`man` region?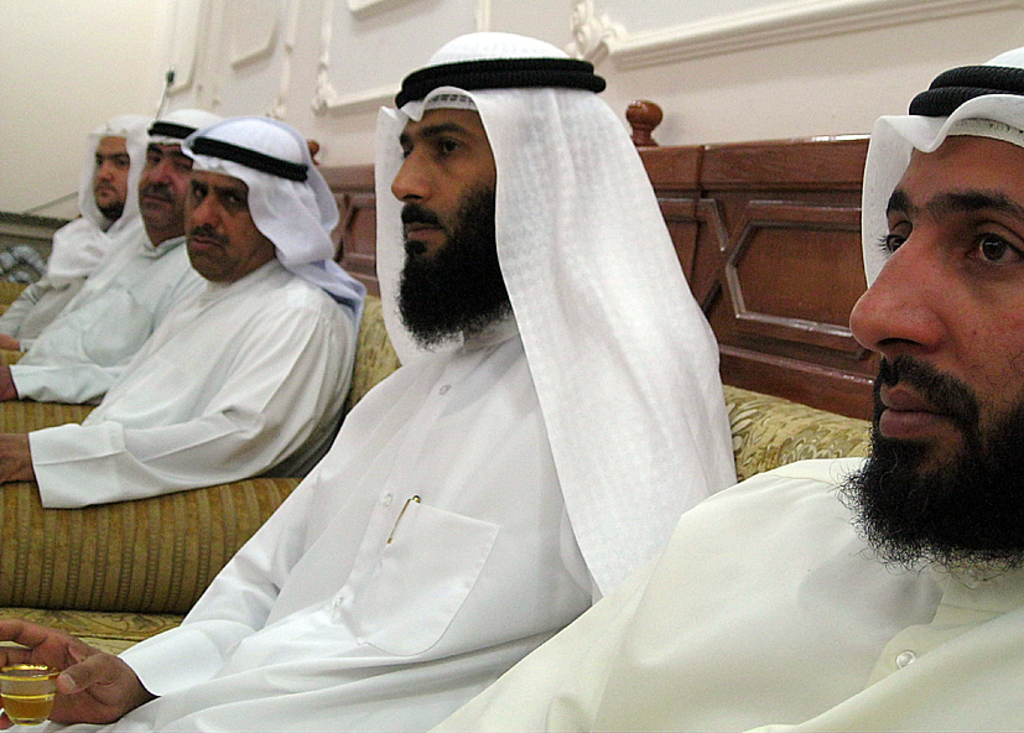
[x1=2, y1=105, x2=223, y2=401]
